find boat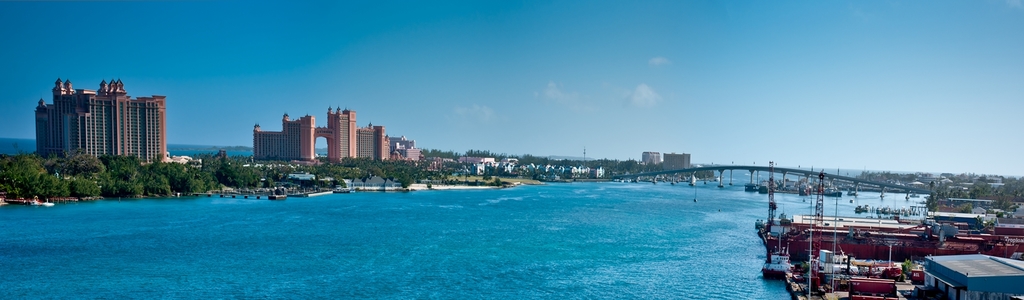
45, 196, 56, 206
